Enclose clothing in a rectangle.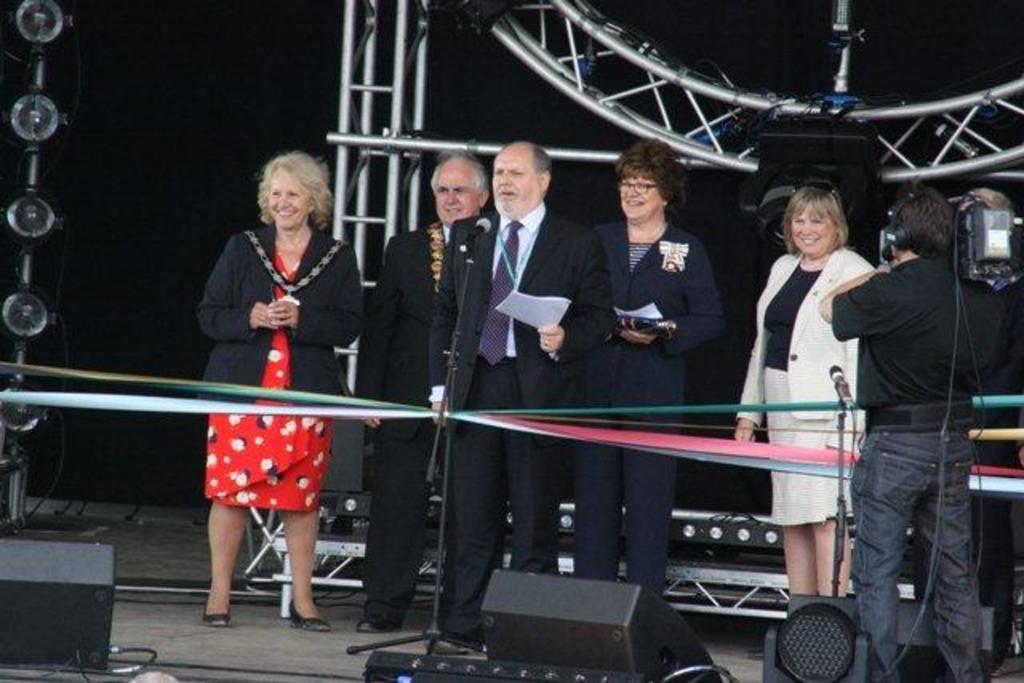
box(843, 254, 1018, 681).
